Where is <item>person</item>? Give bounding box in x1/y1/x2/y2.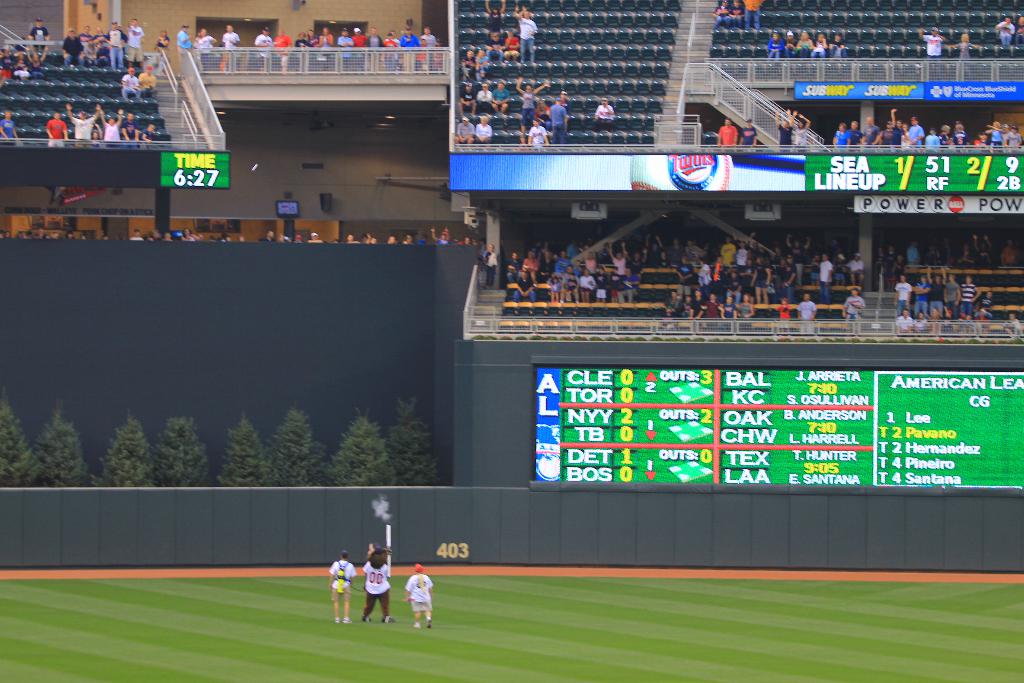
920/27/948/58.
